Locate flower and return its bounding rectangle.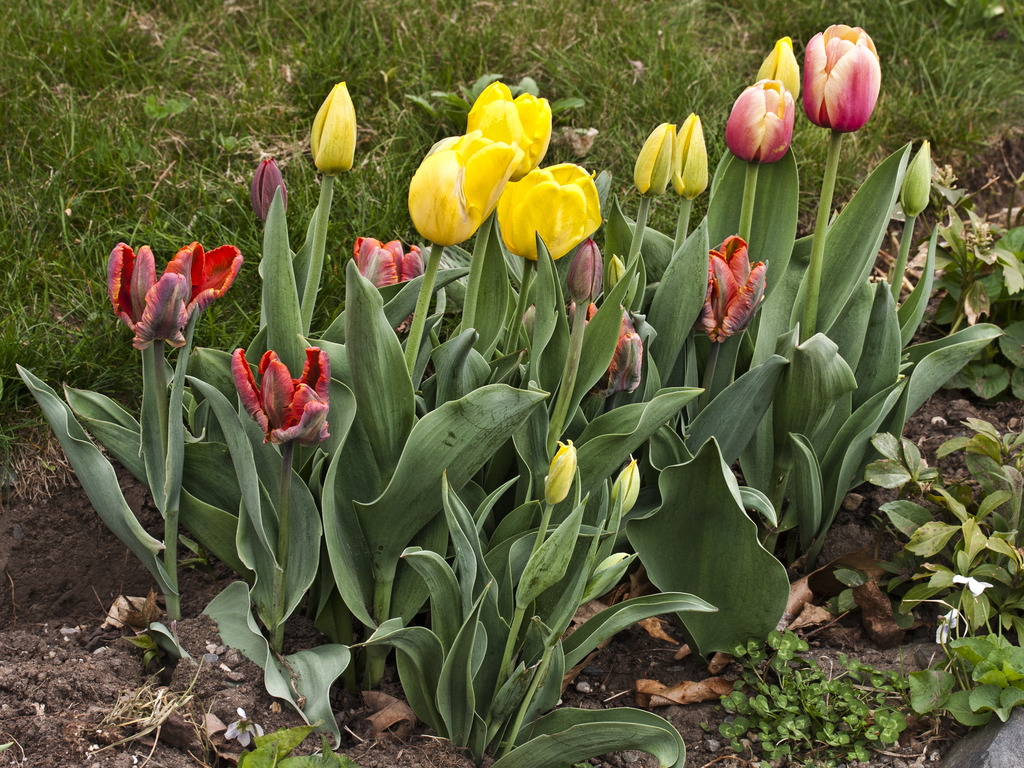
(723,78,798,168).
